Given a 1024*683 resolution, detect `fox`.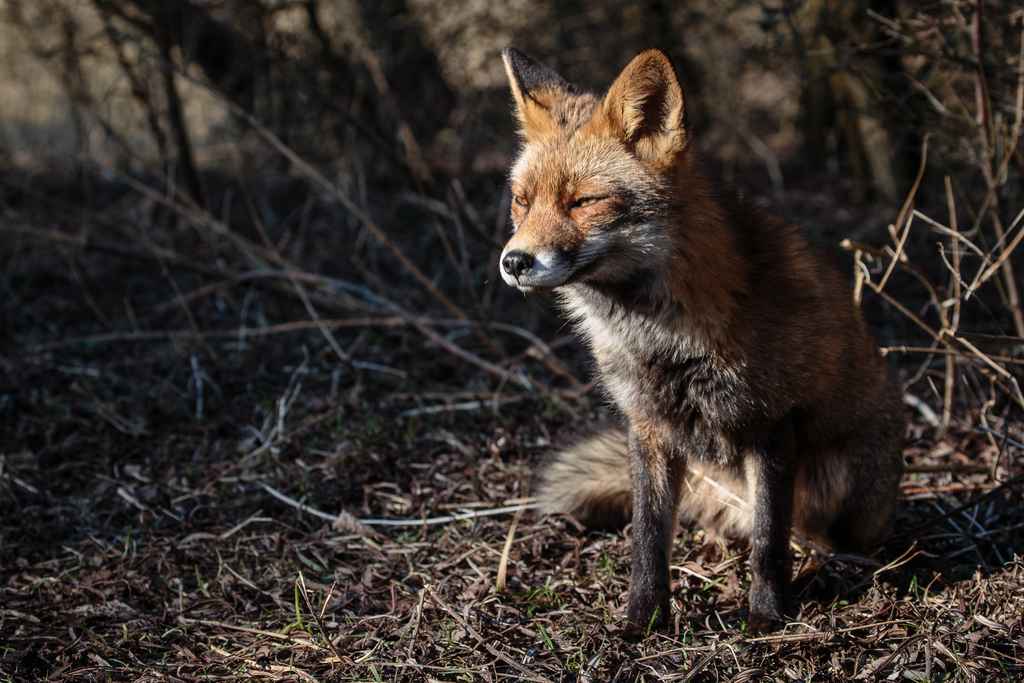
BBox(484, 46, 902, 641).
